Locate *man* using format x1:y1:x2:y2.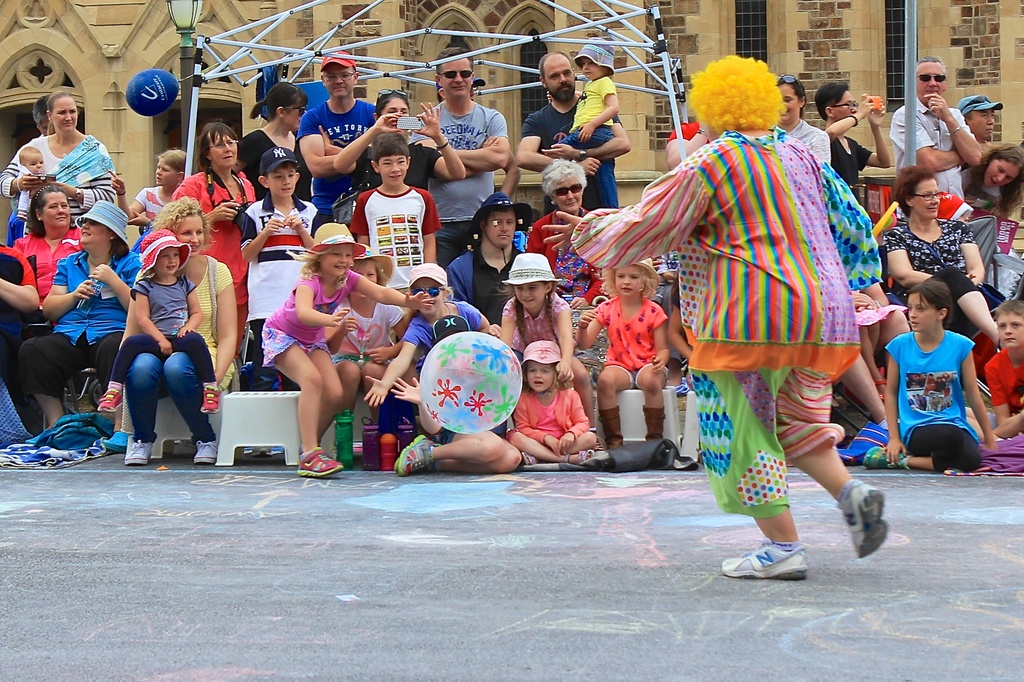
888:58:985:214.
